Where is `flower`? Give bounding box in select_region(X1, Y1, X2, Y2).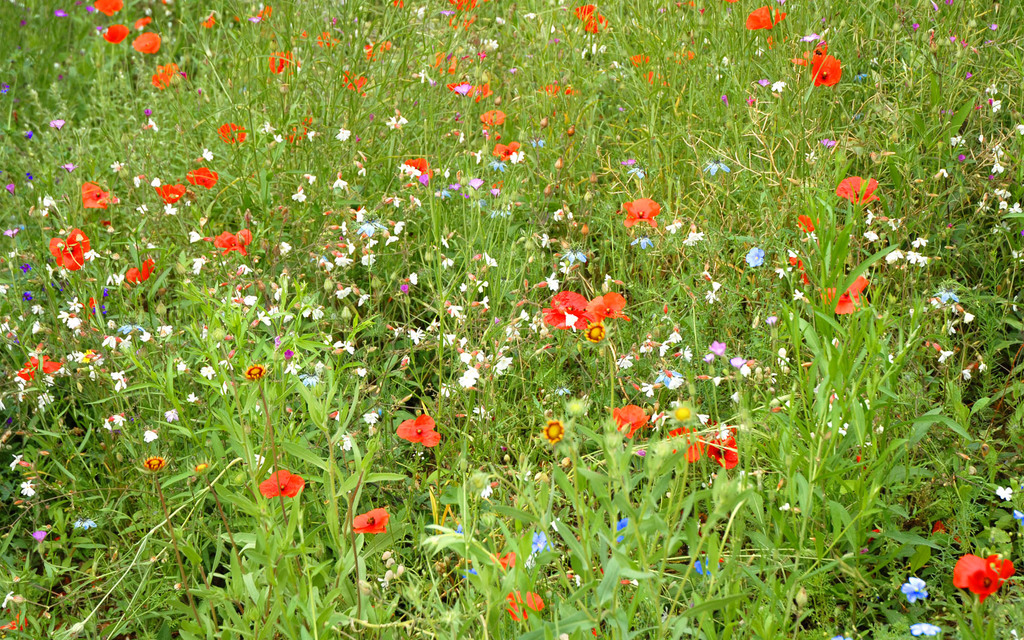
select_region(259, 470, 301, 497).
